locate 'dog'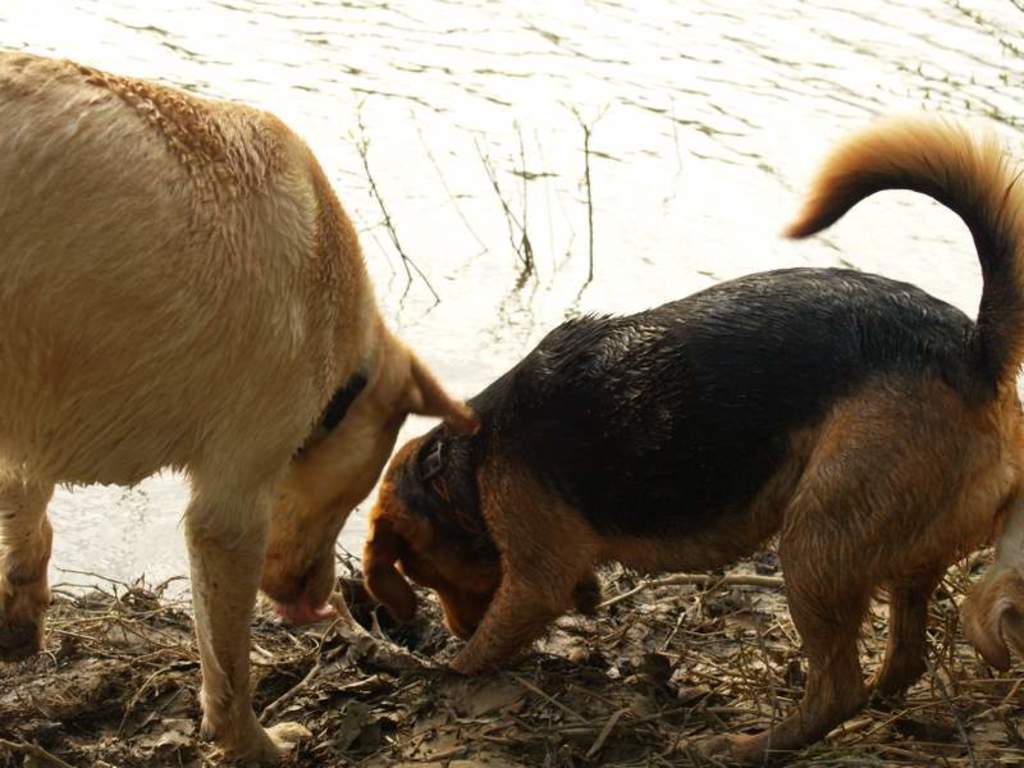
pyautogui.locateOnScreen(0, 51, 480, 767)
